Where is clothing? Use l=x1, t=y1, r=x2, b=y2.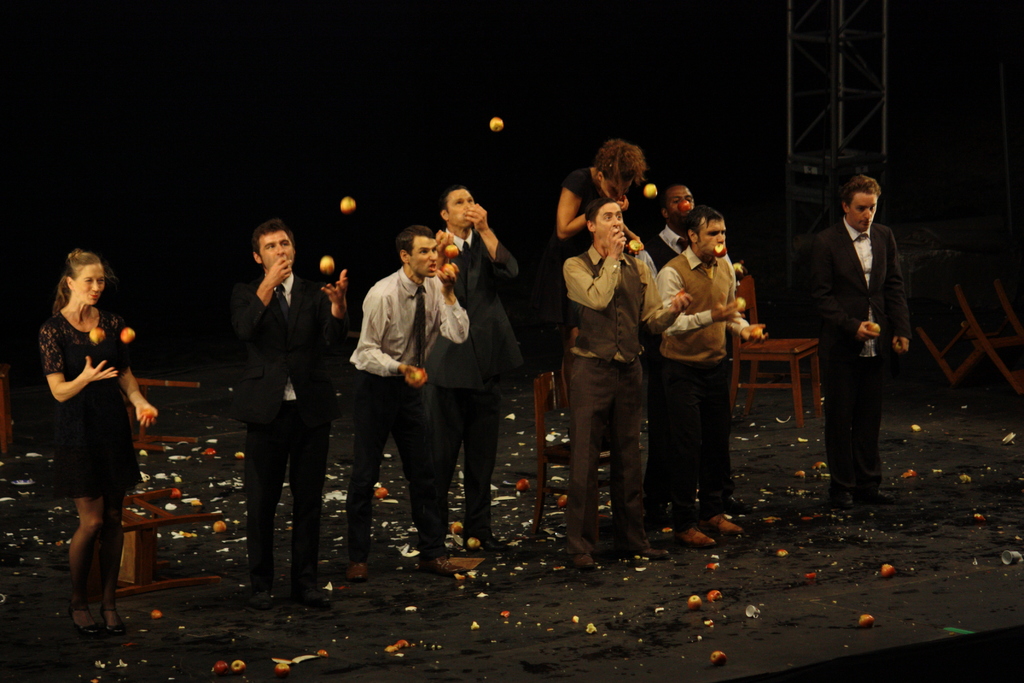
l=39, t=300, r=148, b=499.
